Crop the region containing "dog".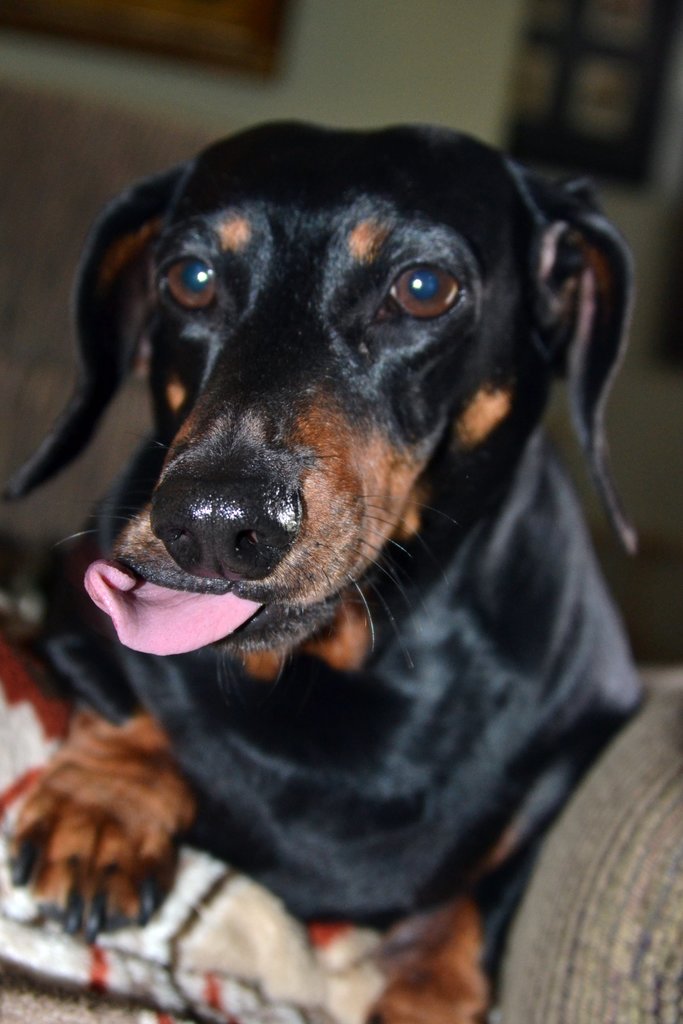
Crop region: x1=0, y1=115, x2=654, y2=1023.
